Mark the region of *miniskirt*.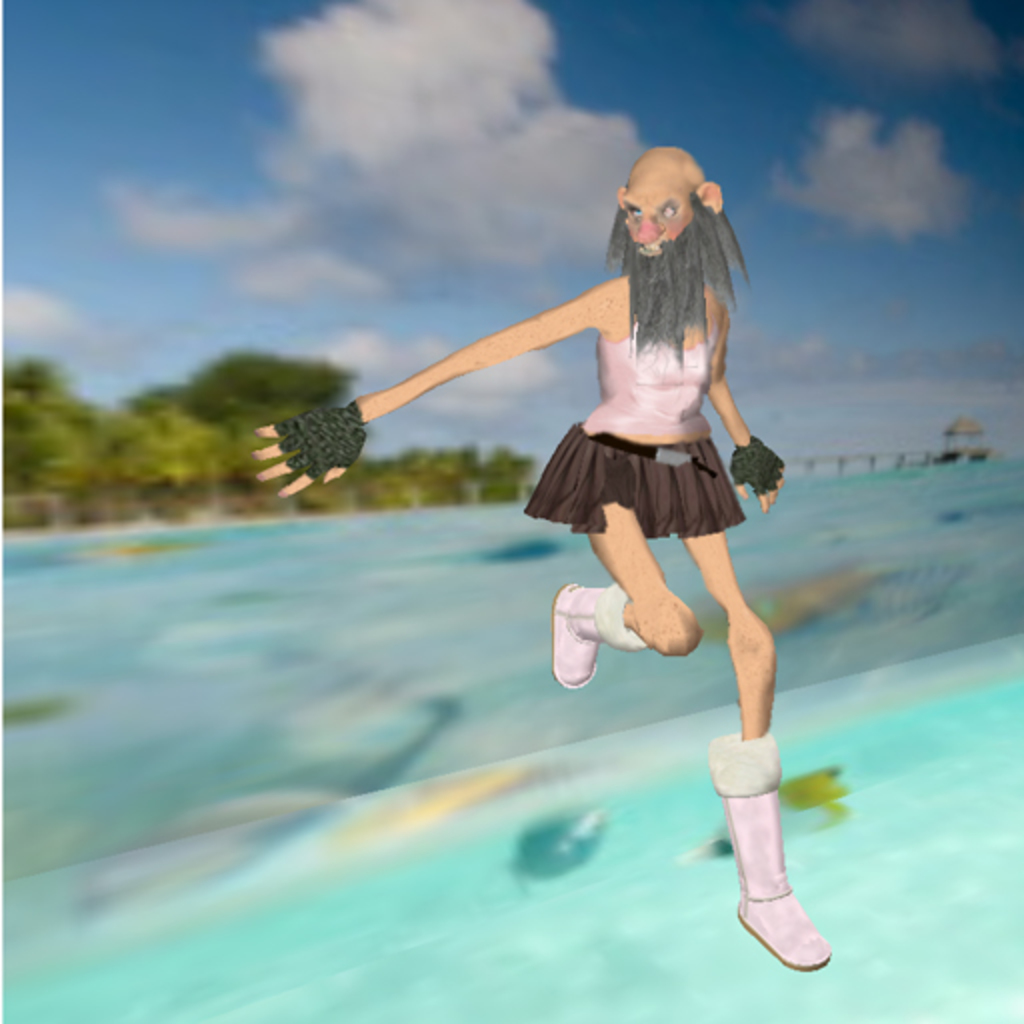
Region: pyautogui.locateOnScreen(528, 422, 752, 540).
